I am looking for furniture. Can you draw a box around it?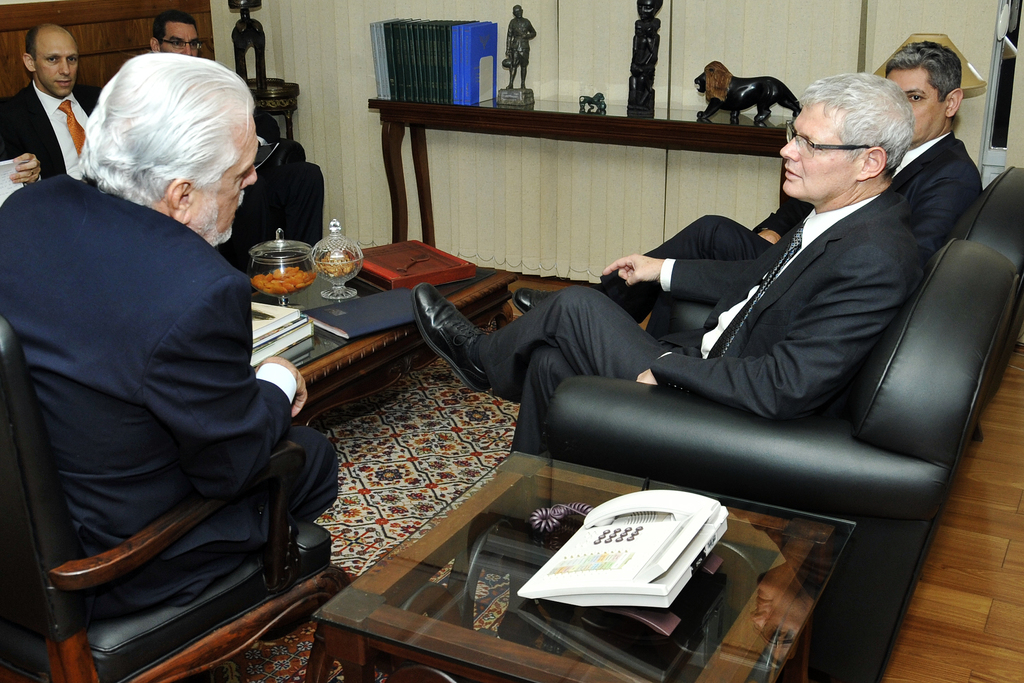
Sure, the bounding box is bbox=[0, 0, 215, 100].
